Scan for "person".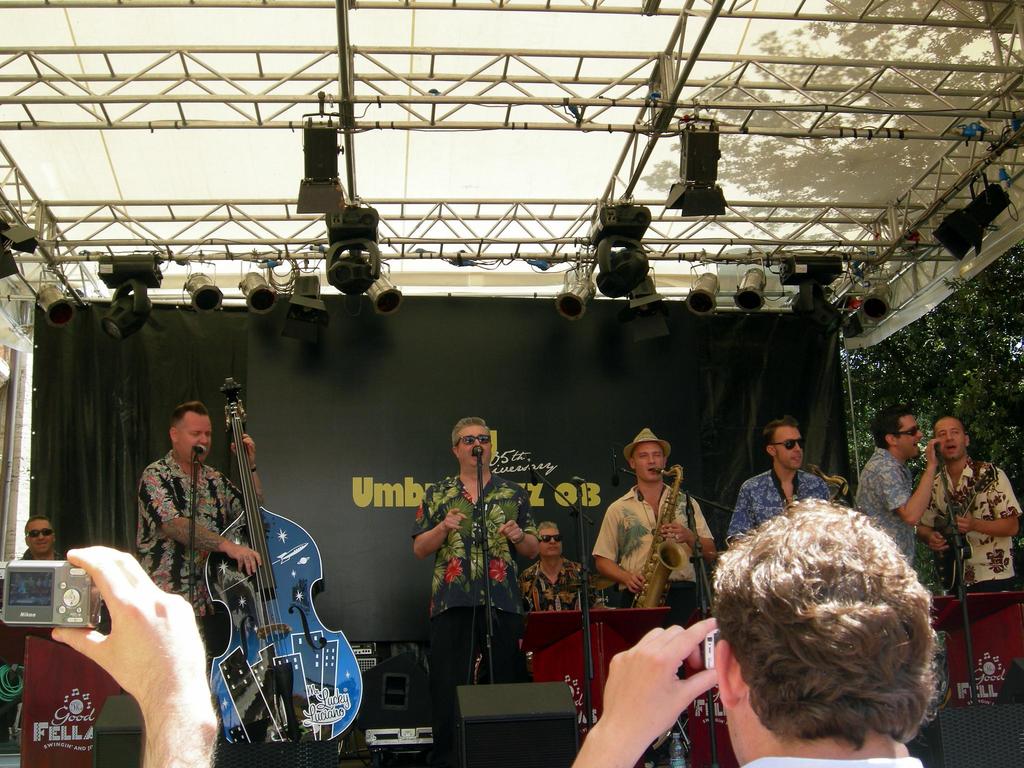
Scan result: select_region(509, 522, 598, 612).
